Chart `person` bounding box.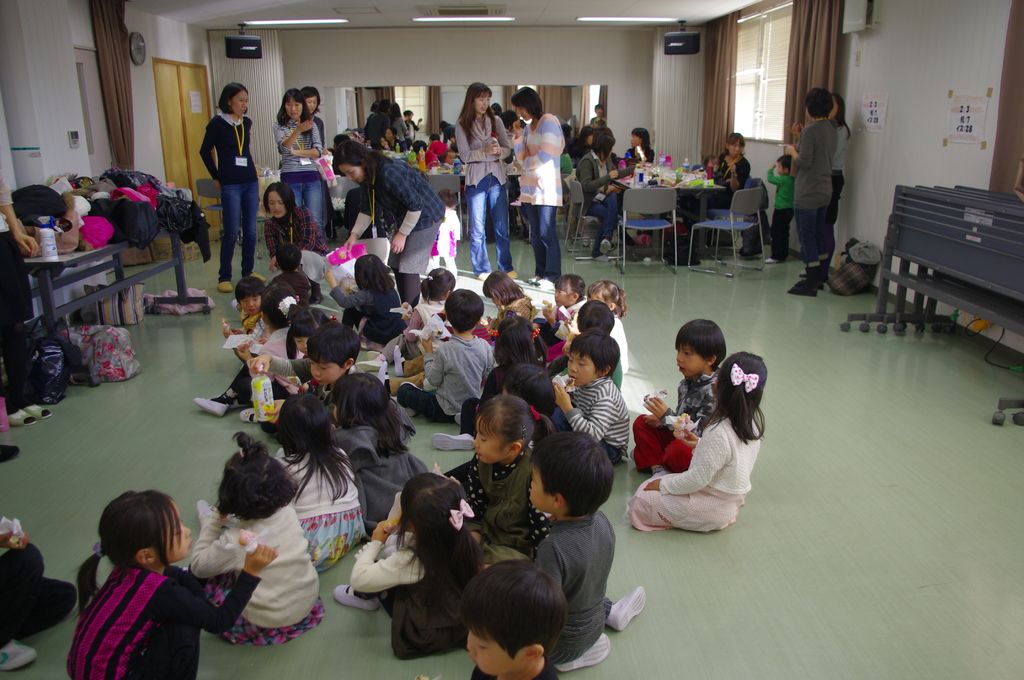
Charted: 258, 76, 326, 220.
